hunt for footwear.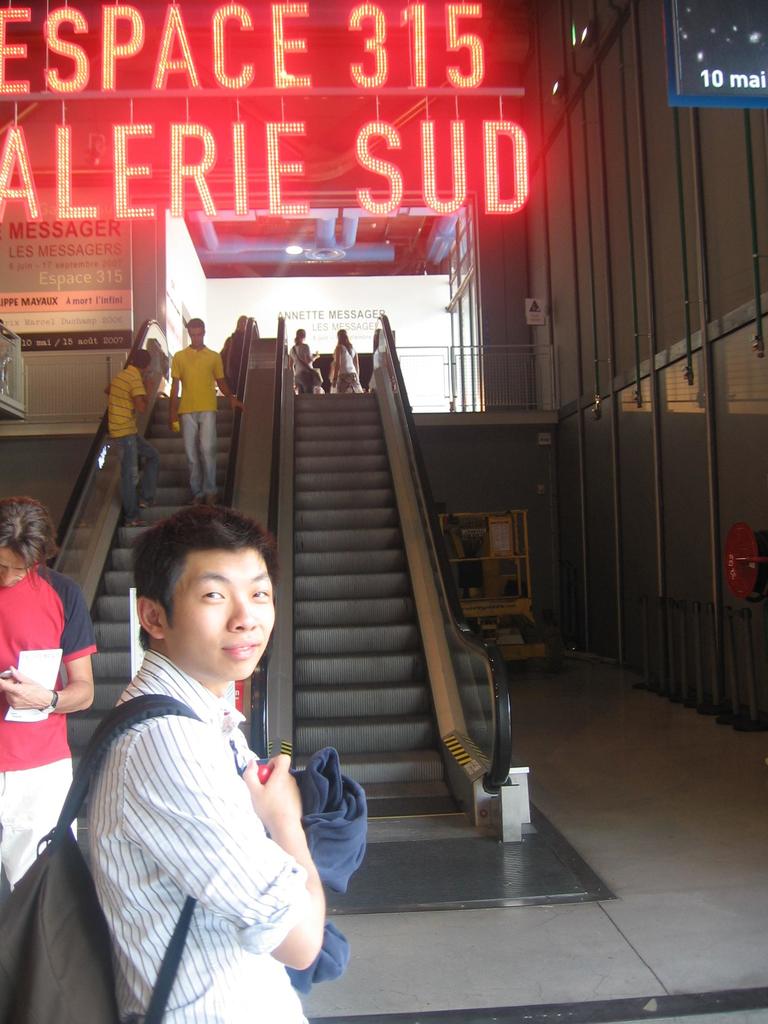
Hunted down at locate(121, 518, 143, 527).
